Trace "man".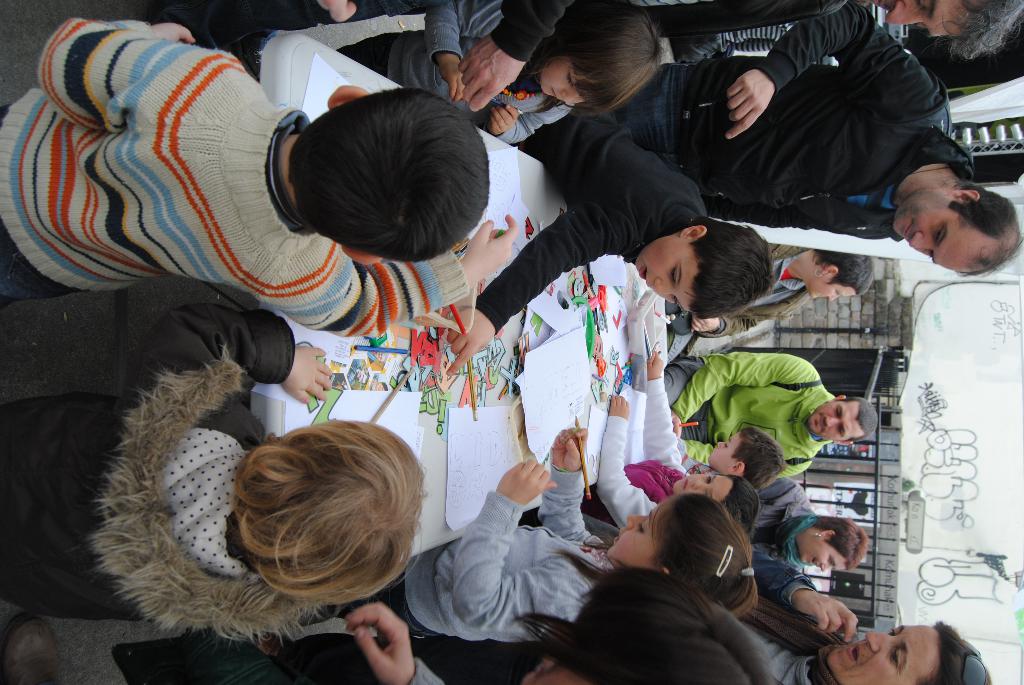
Traced to <bbox>657, 354, 879, 464</bbox>.
